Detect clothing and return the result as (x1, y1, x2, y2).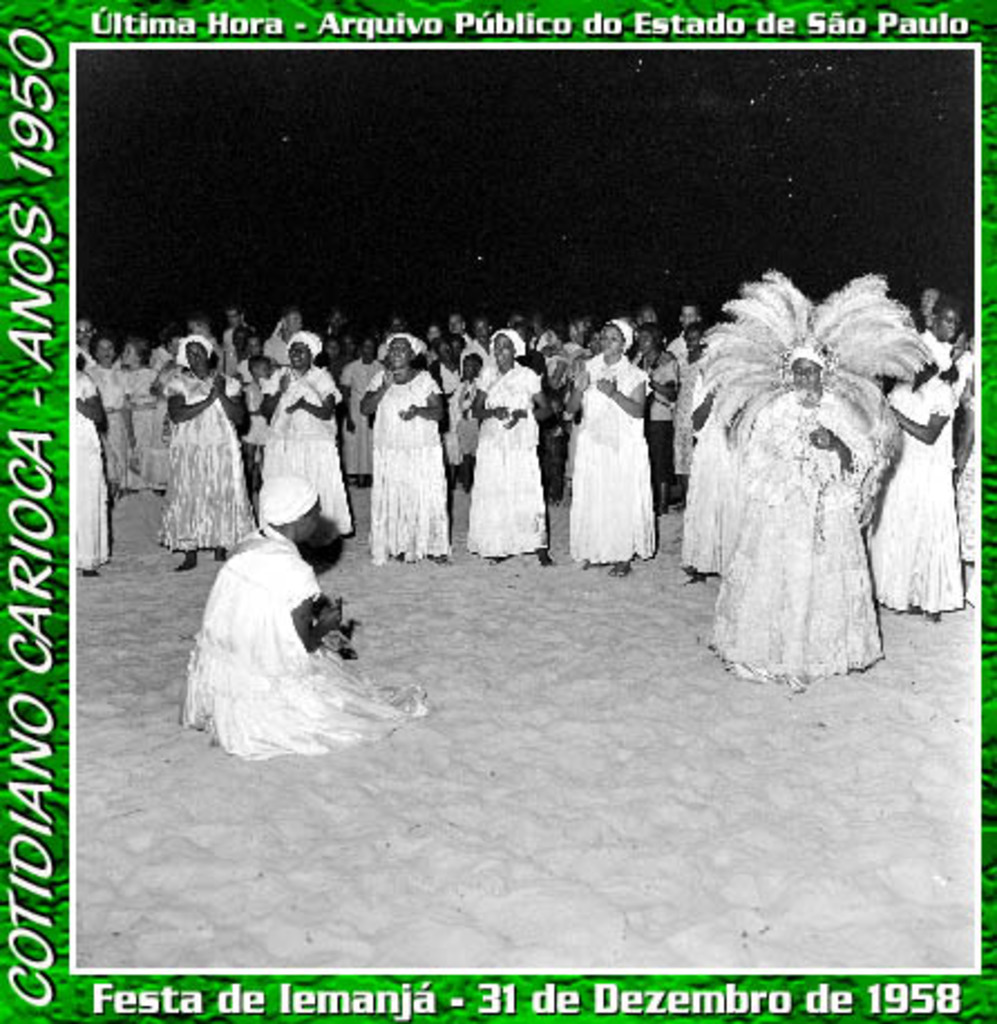
(74, 371, 112, 572).
